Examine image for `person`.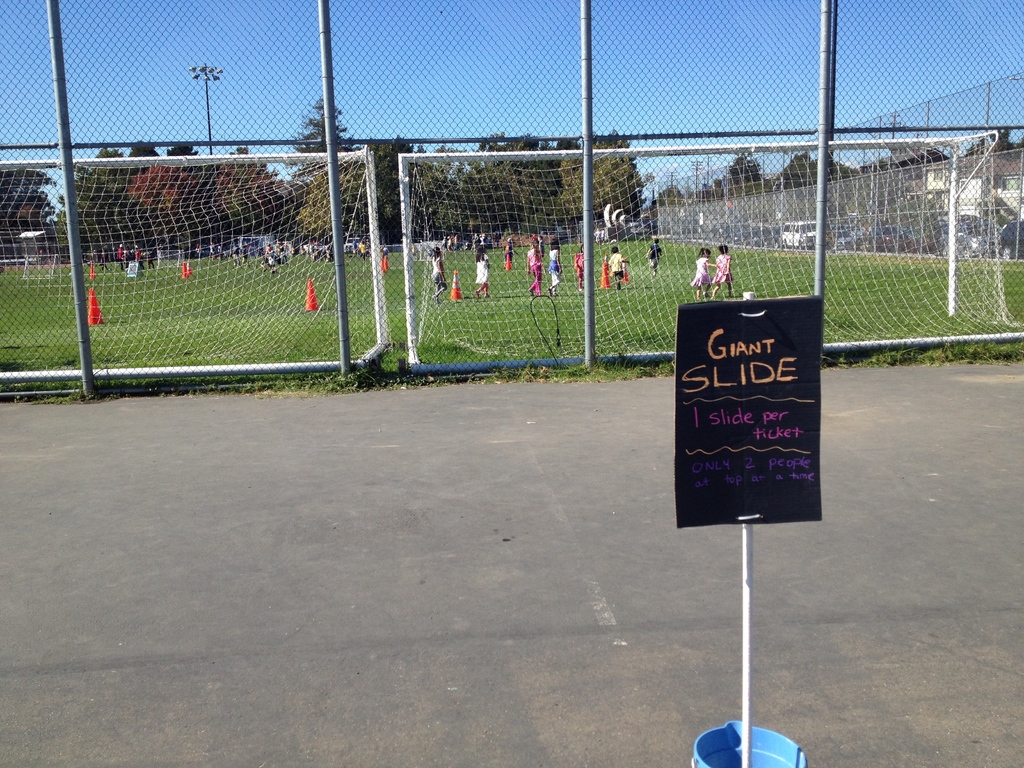
Examination result: <bbox>472, 241, 493, 302</bbox>.
